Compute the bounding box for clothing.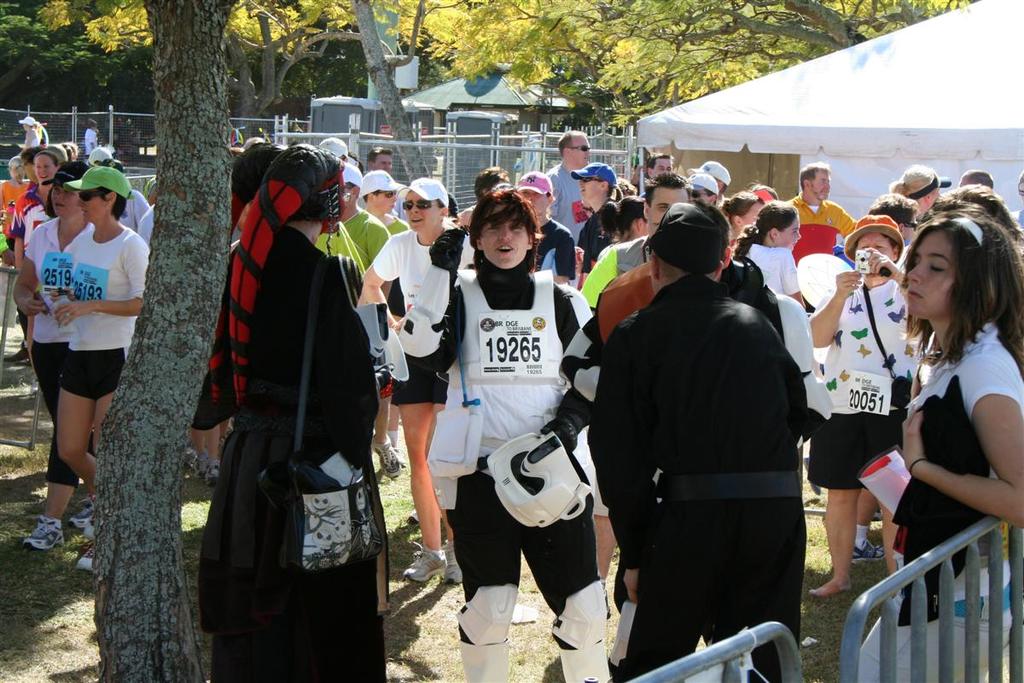
739/243/813/308.
